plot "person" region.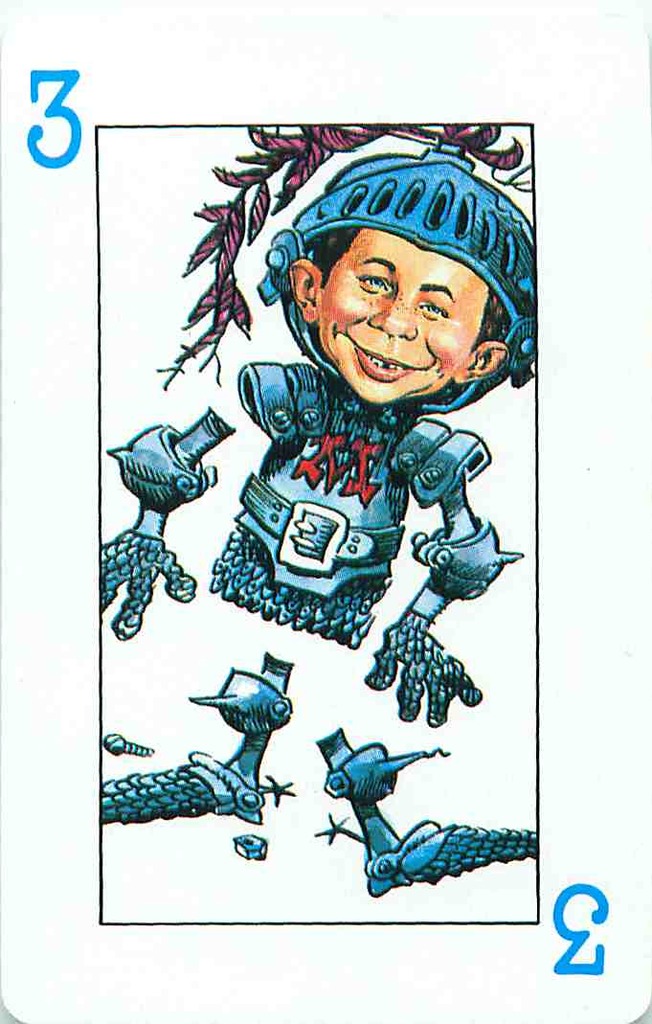
Plotted at locate(101, 141, 539, 895).
